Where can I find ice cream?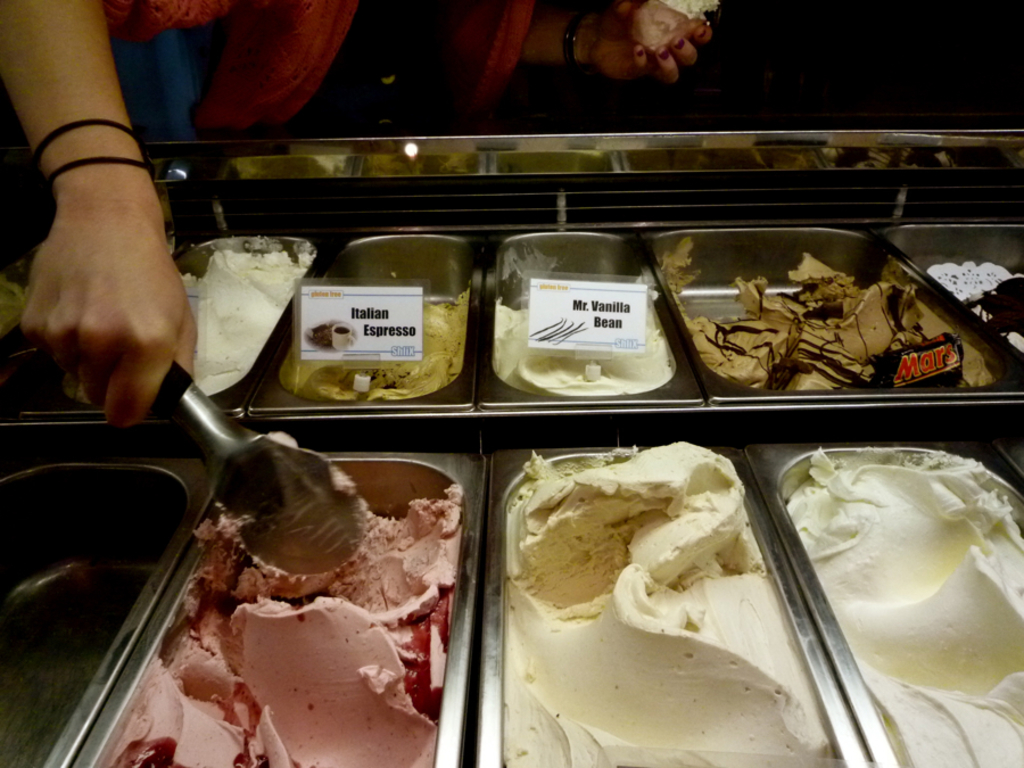
You can find it at crop(495, 432, 854, 767).
